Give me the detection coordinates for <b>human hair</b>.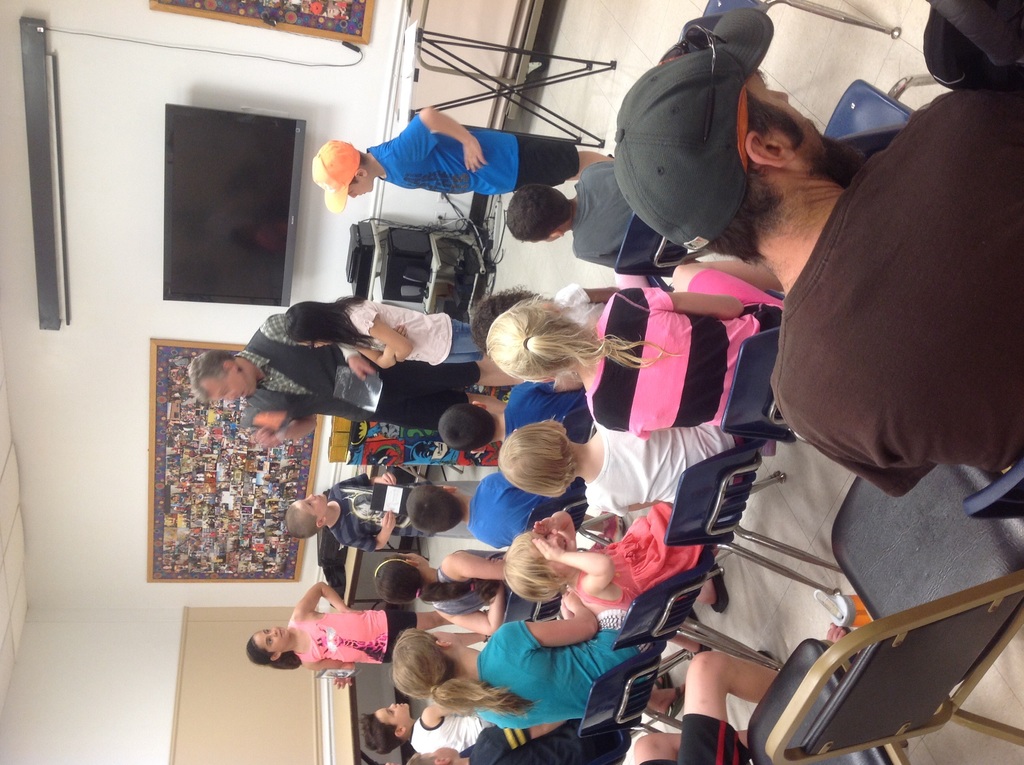
select_region(392, 630, 539, 720).
